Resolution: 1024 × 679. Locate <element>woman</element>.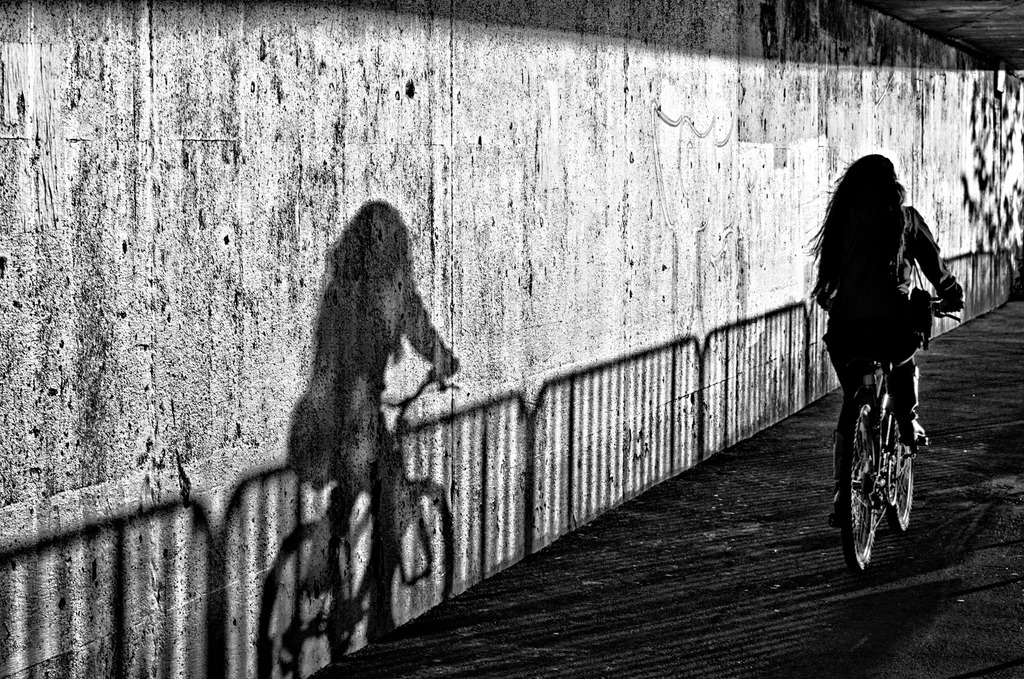
[left=813, top=150, right=967, bottom=566].
